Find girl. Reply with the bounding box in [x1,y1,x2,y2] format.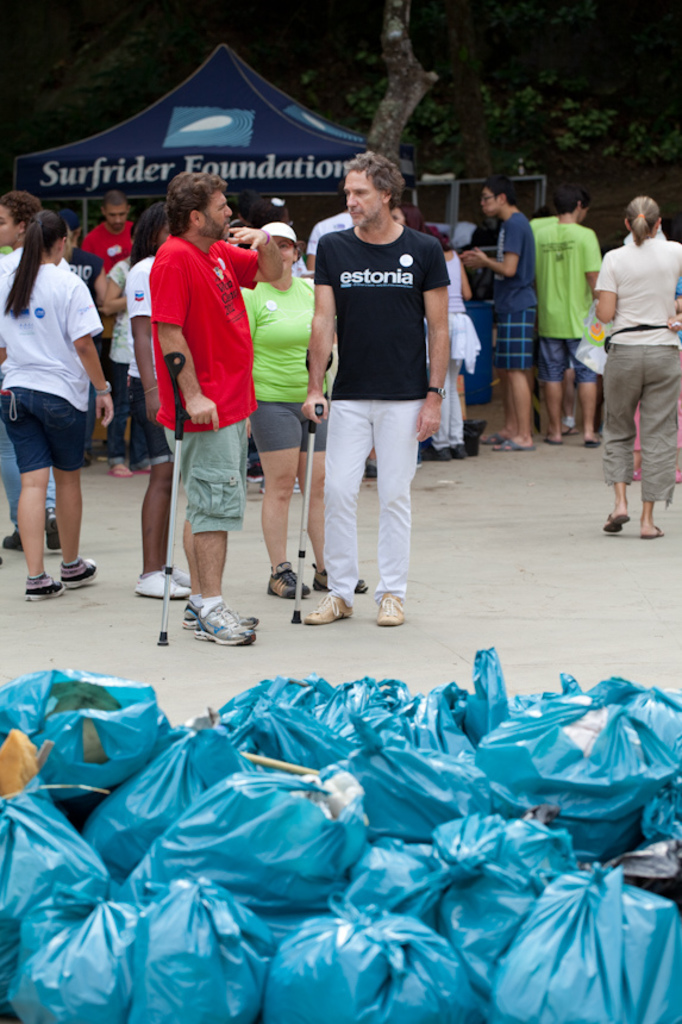
[125,202,202,604].
